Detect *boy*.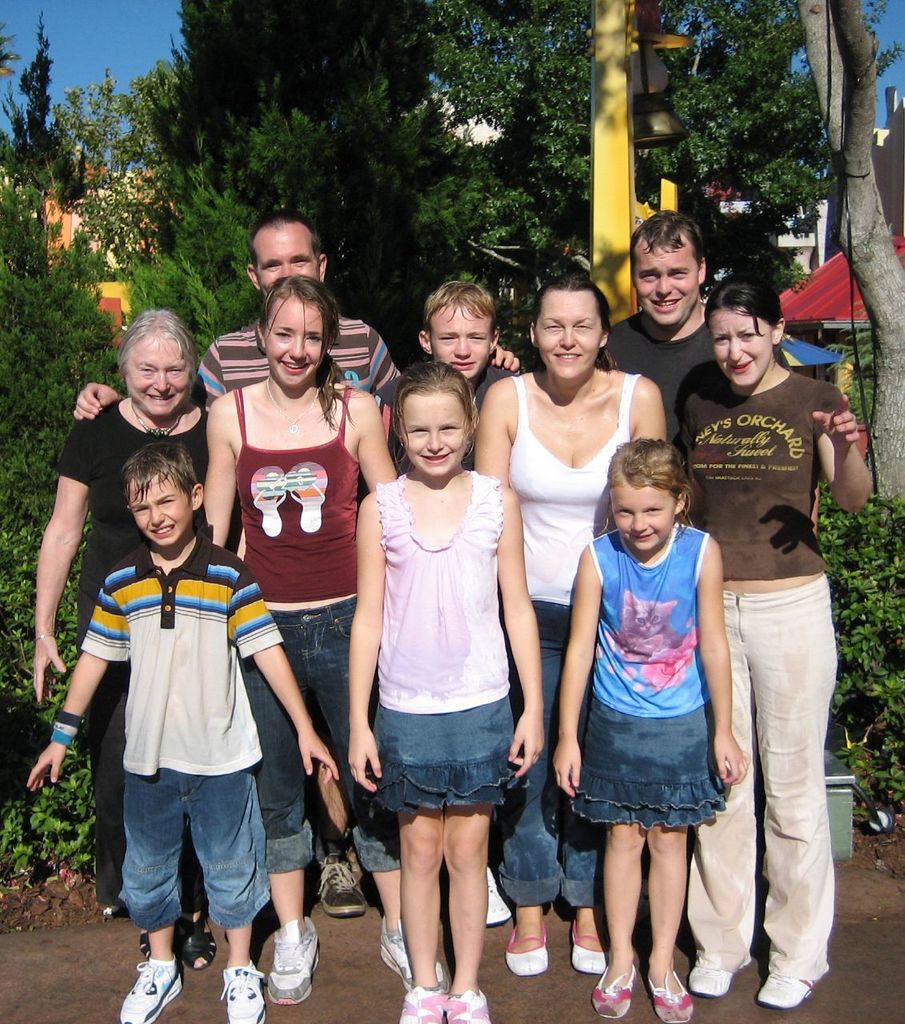
Detected at {"x1": 26, "y1": 431, "x2": 340, "y2": 1023}.
